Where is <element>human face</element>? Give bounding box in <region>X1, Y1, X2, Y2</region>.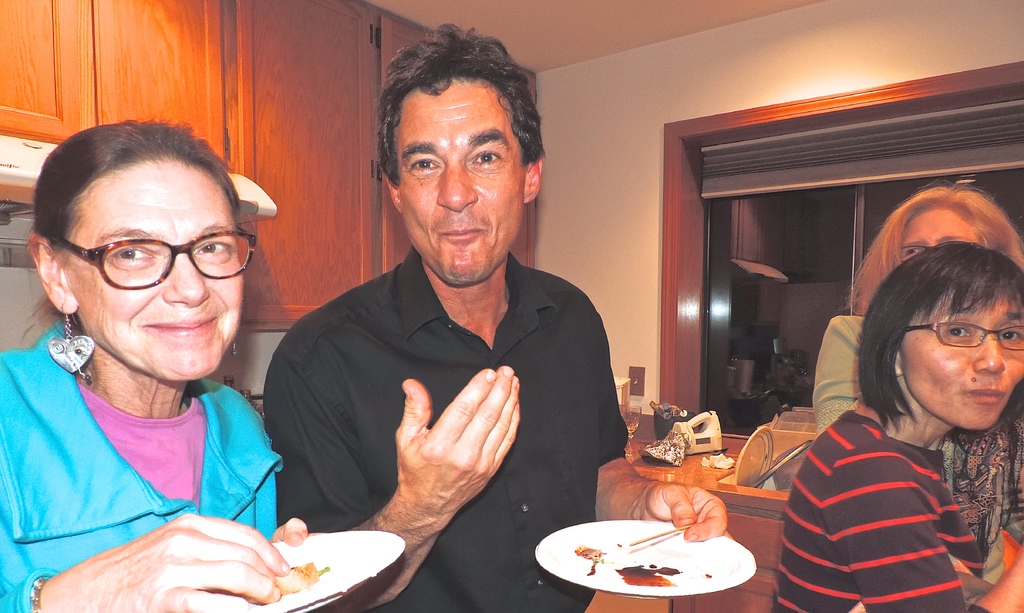
<region>63, 158, 249, 385</region>.
